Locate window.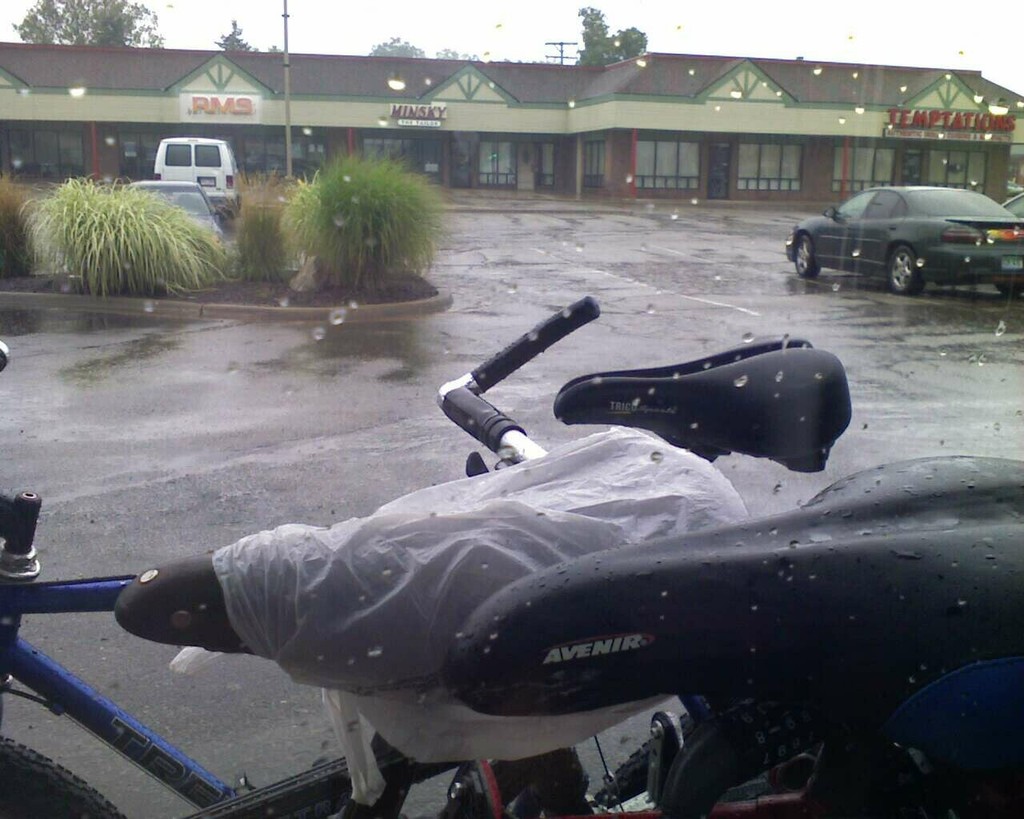
Bounding box: 474, 144, 520, 186.
